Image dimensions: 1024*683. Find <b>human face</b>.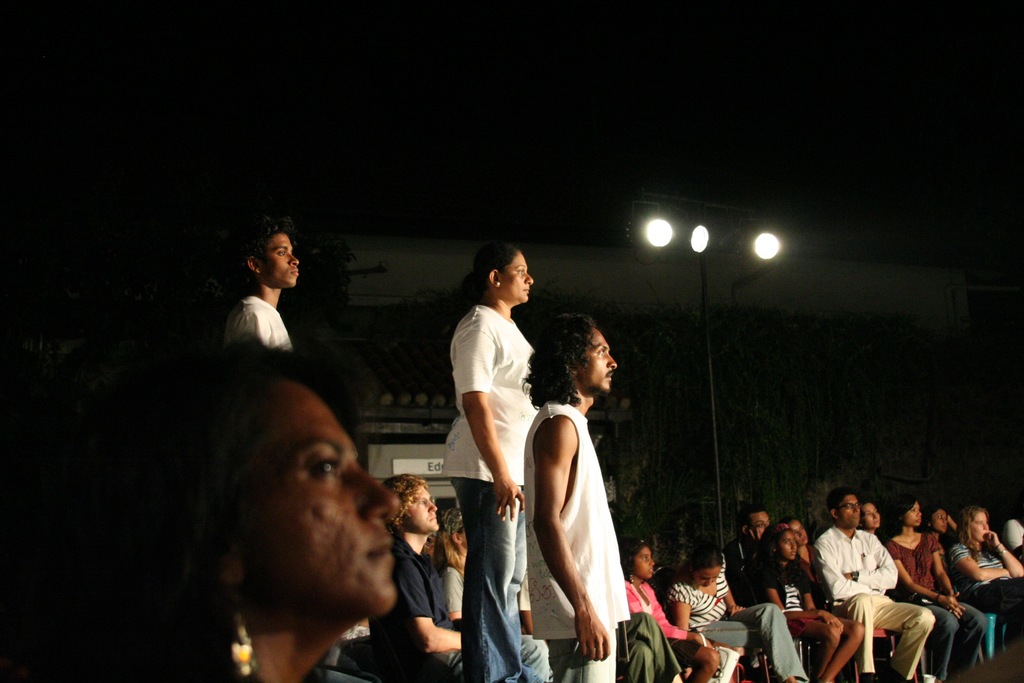
bbox=[577, 329, 618, 391].
